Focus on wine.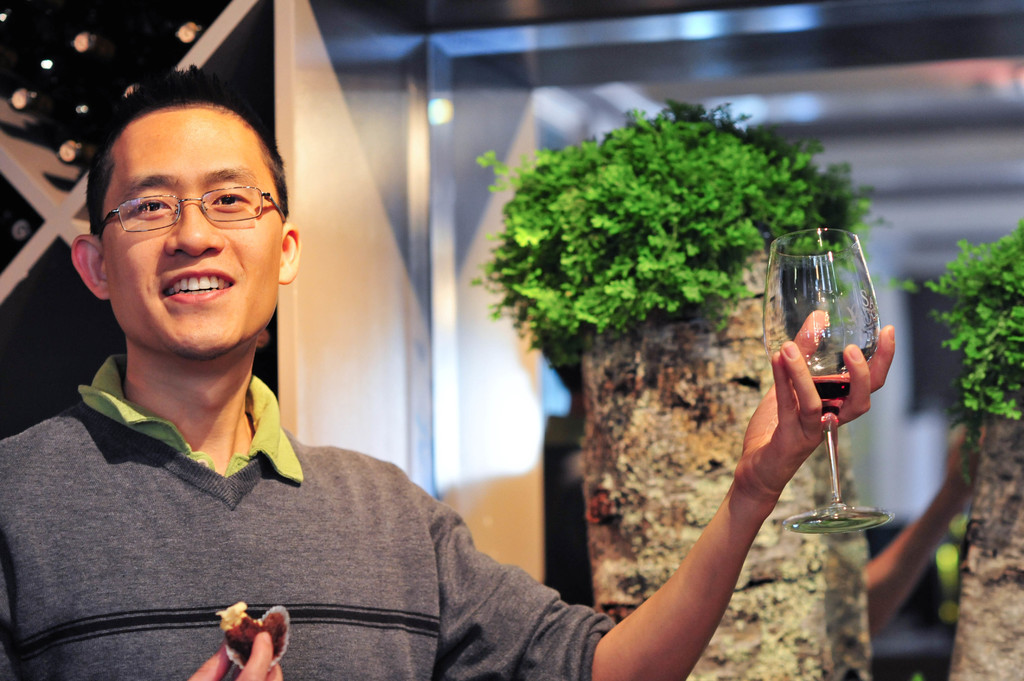
Focused at 814:374:849:422.
